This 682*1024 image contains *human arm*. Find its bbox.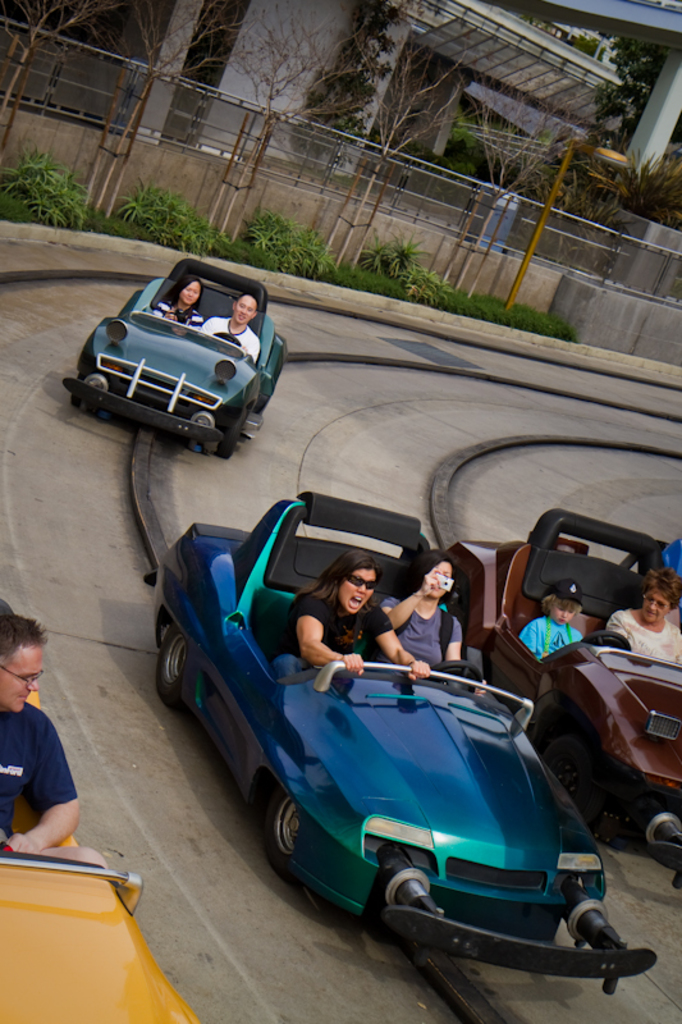
bbox=[435, 608, 491, 698].
